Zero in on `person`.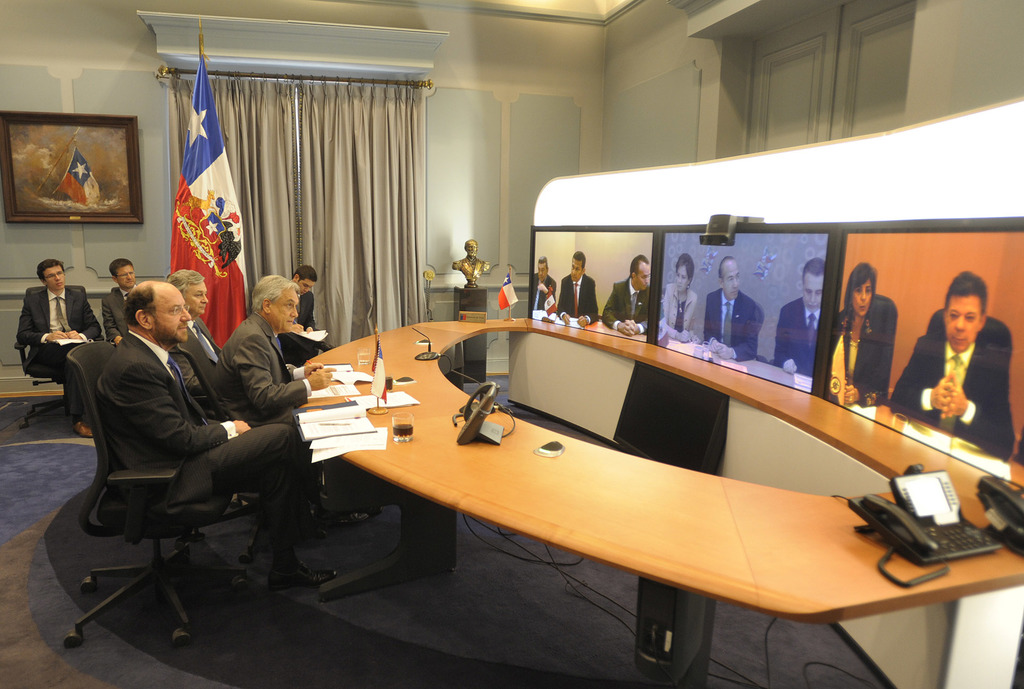
Zeroed in: region(110, 253, 139, 344).
